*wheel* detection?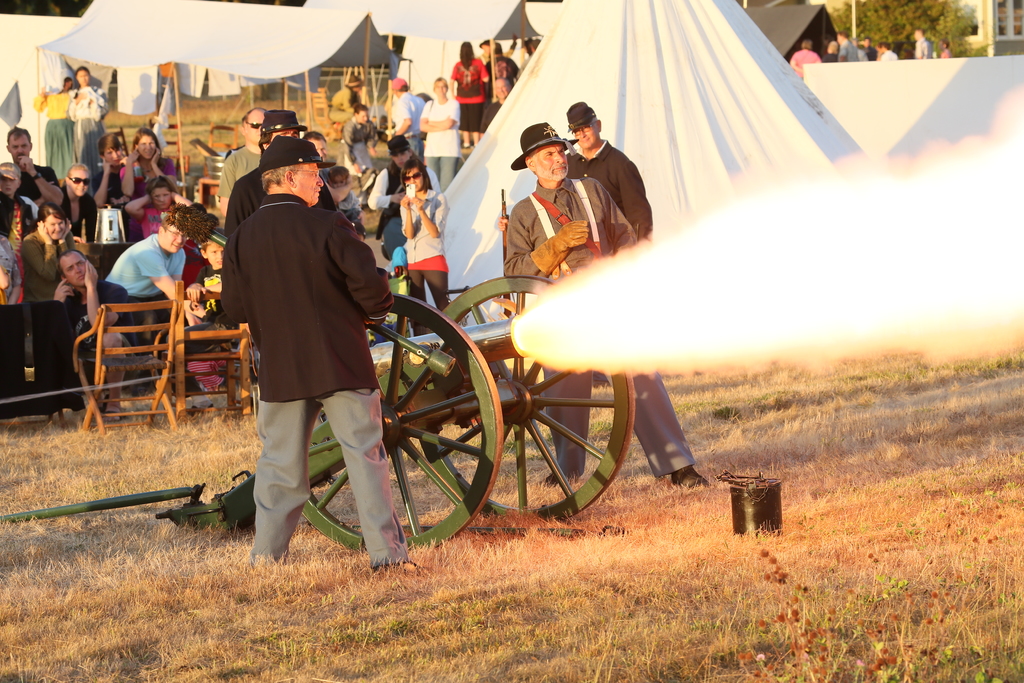
locate(270, 294, 506, 552)
